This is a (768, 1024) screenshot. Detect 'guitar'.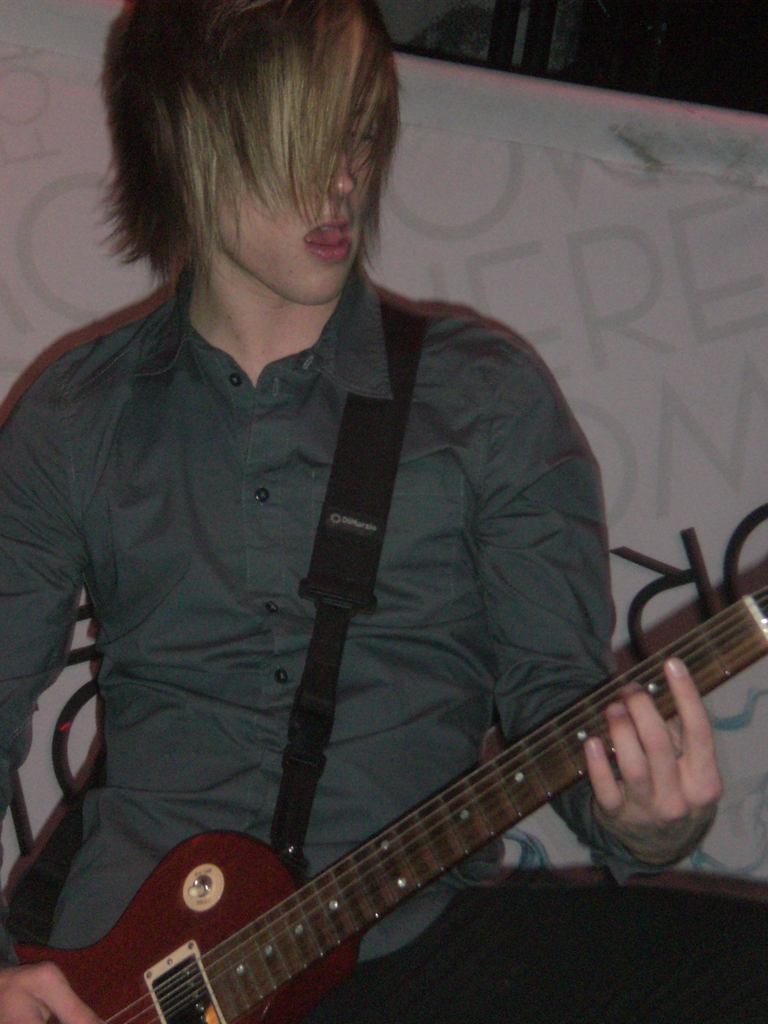
pyautogui.locateOnScreen(4, 575, 767, 1023).
